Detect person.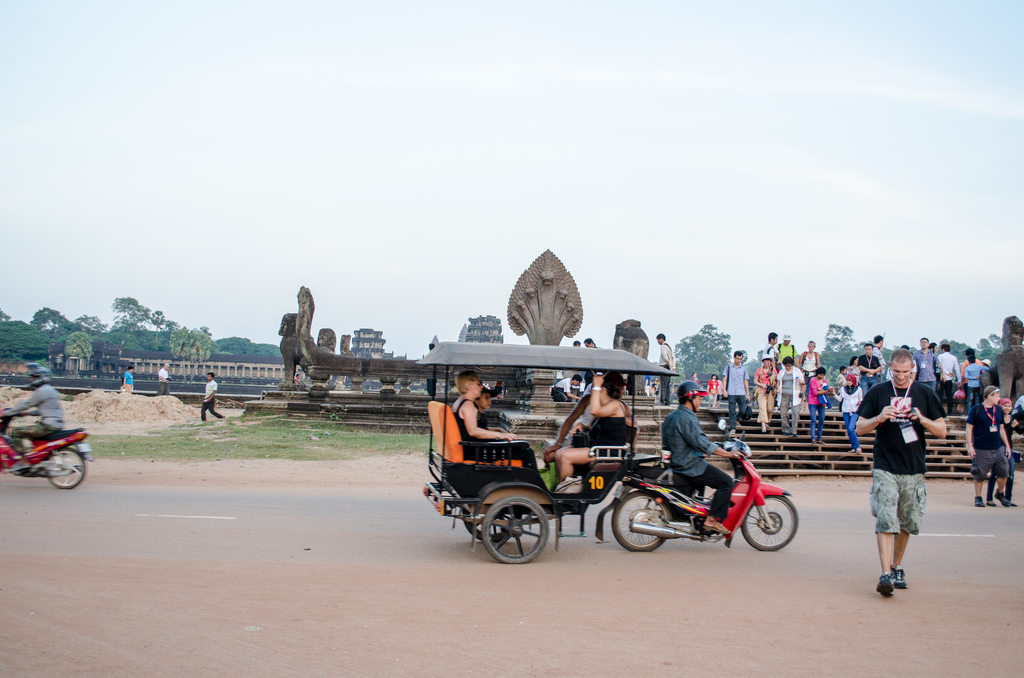
Detected at bbox=[556, 372, 638, 480].
